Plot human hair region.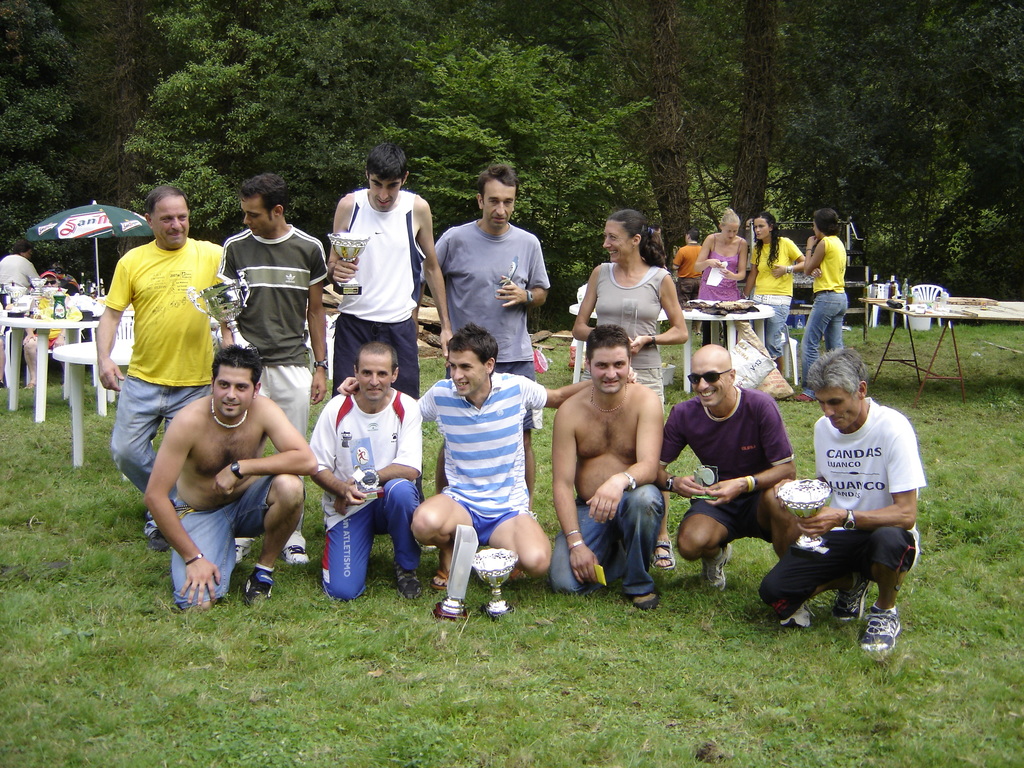
Plotted at (left=55, top=279, right=81, bottom=295).
